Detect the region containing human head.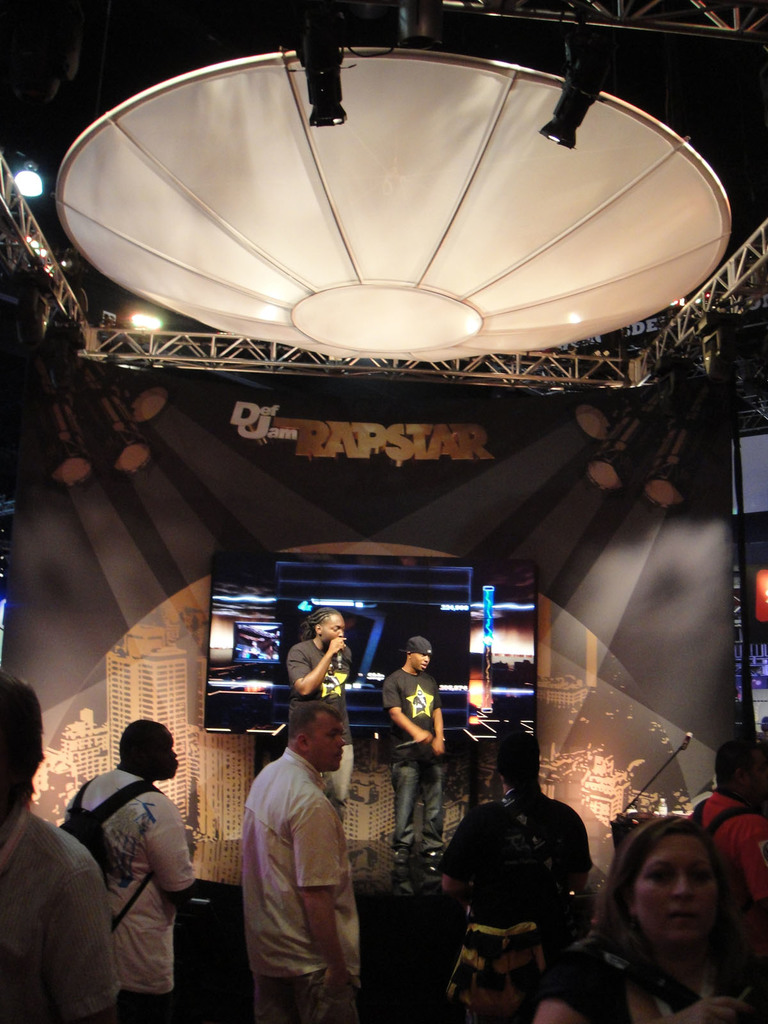
499:735:543:786.
